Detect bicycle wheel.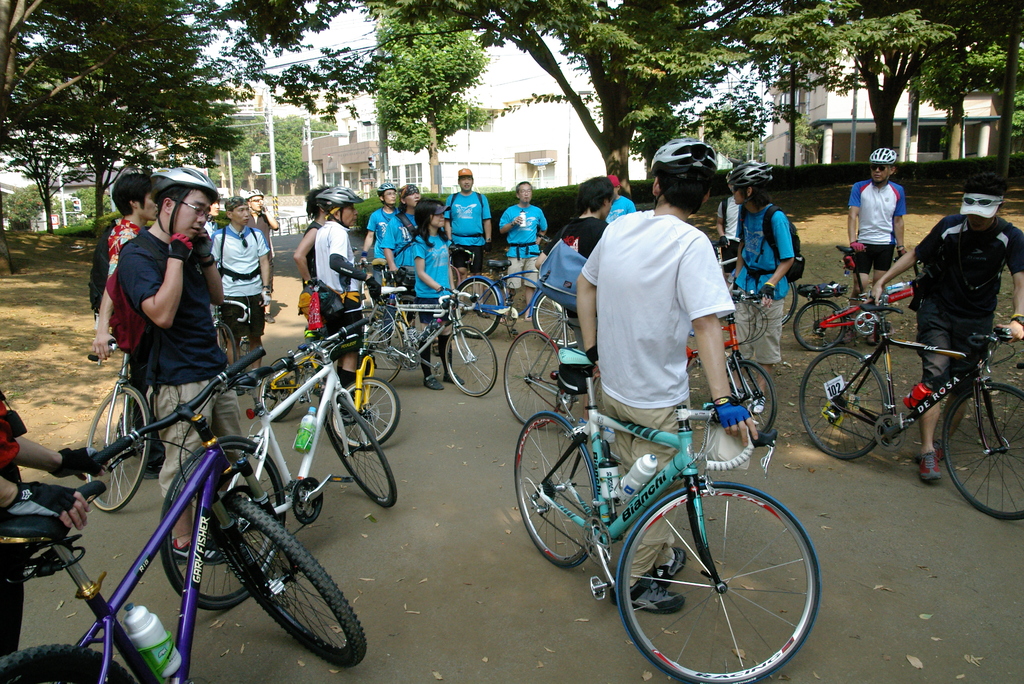
Detected at BBox(330, 373, 403, 450).
